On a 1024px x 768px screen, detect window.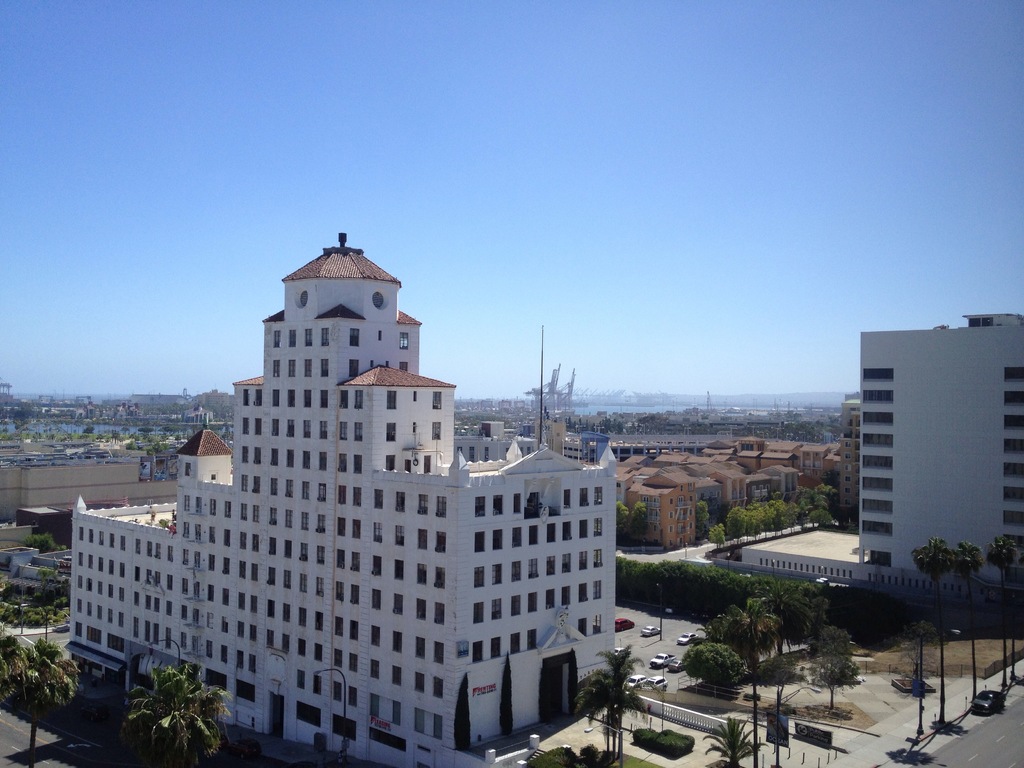
106:634:124:653.
